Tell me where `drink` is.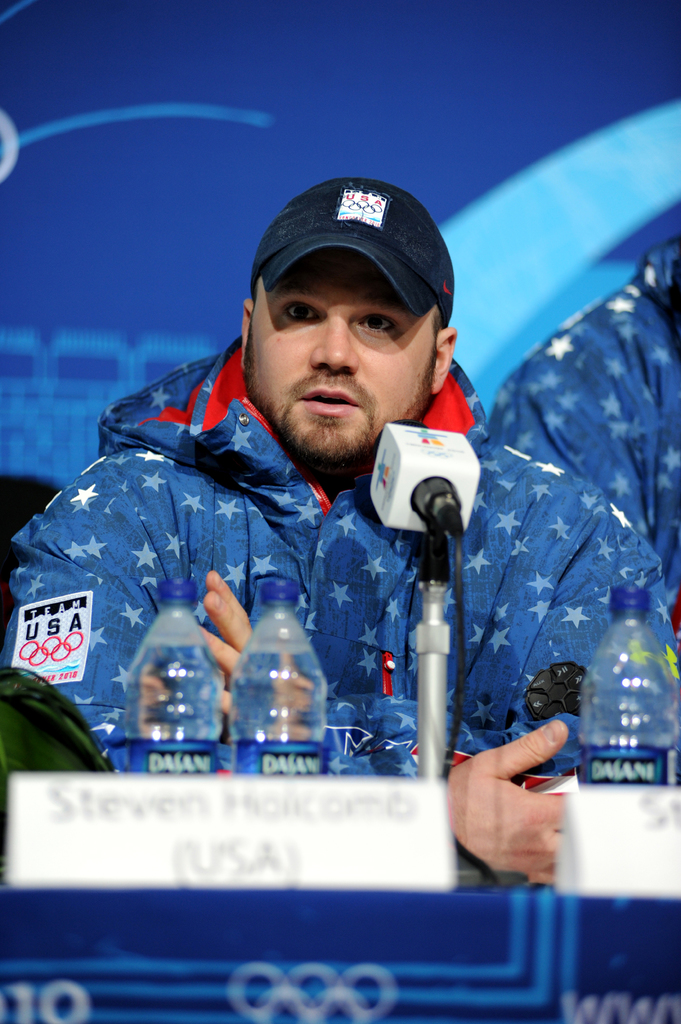
`drink` is at bbox=[123, 583, 223, 778].
